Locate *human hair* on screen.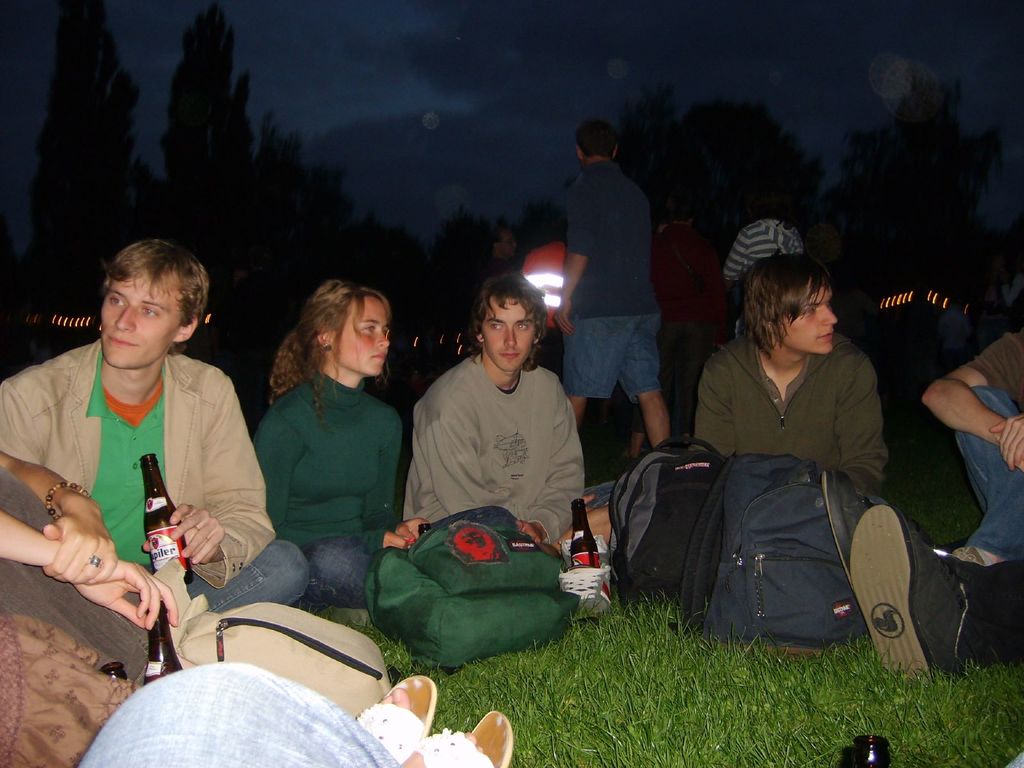
On screen at locate(267, 276, 399, 426).
